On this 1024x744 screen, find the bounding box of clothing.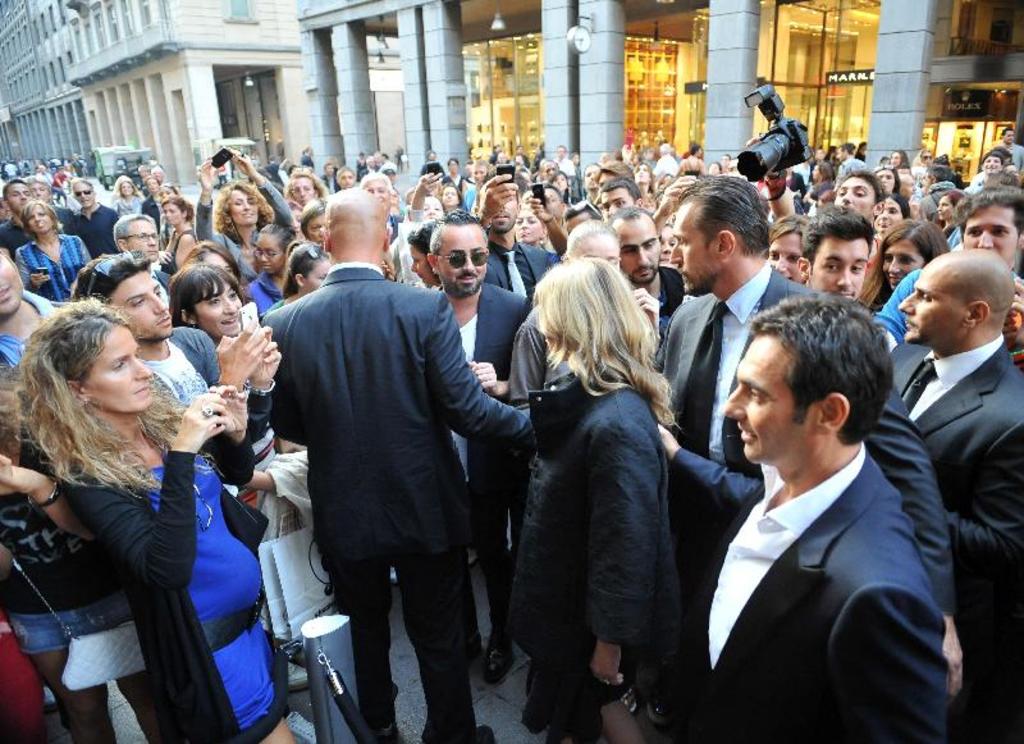
Bounding box: crop(466, 184, 479, 209).
